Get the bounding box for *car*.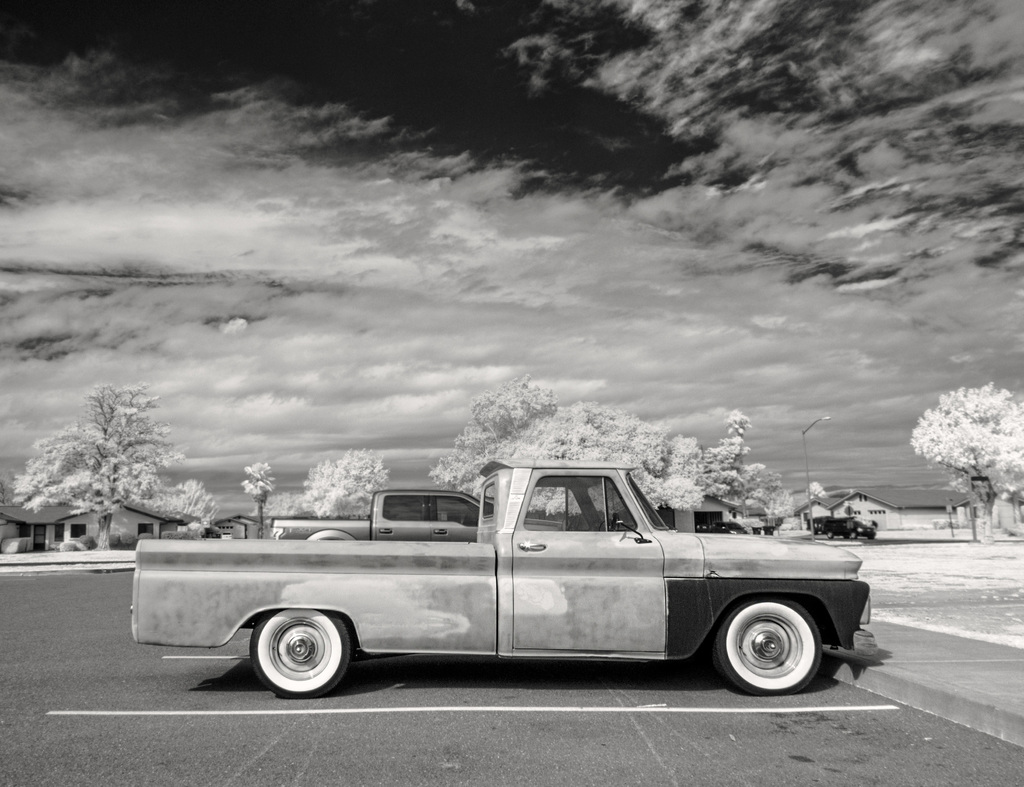
134, 457, 872, 697.
